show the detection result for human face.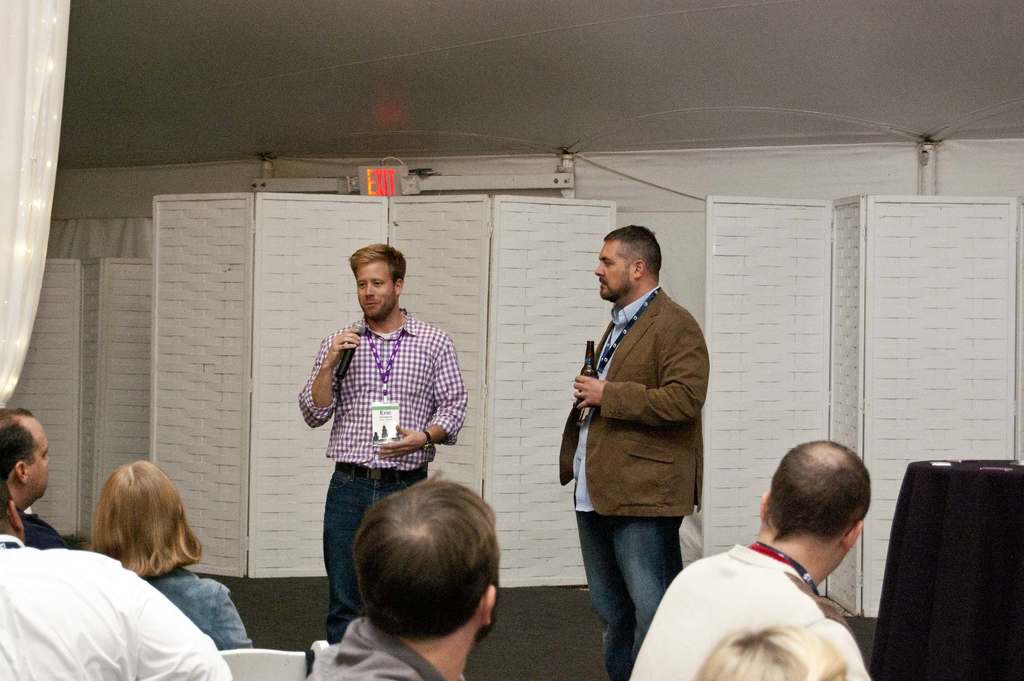
box(357, 264, 396, 321).
